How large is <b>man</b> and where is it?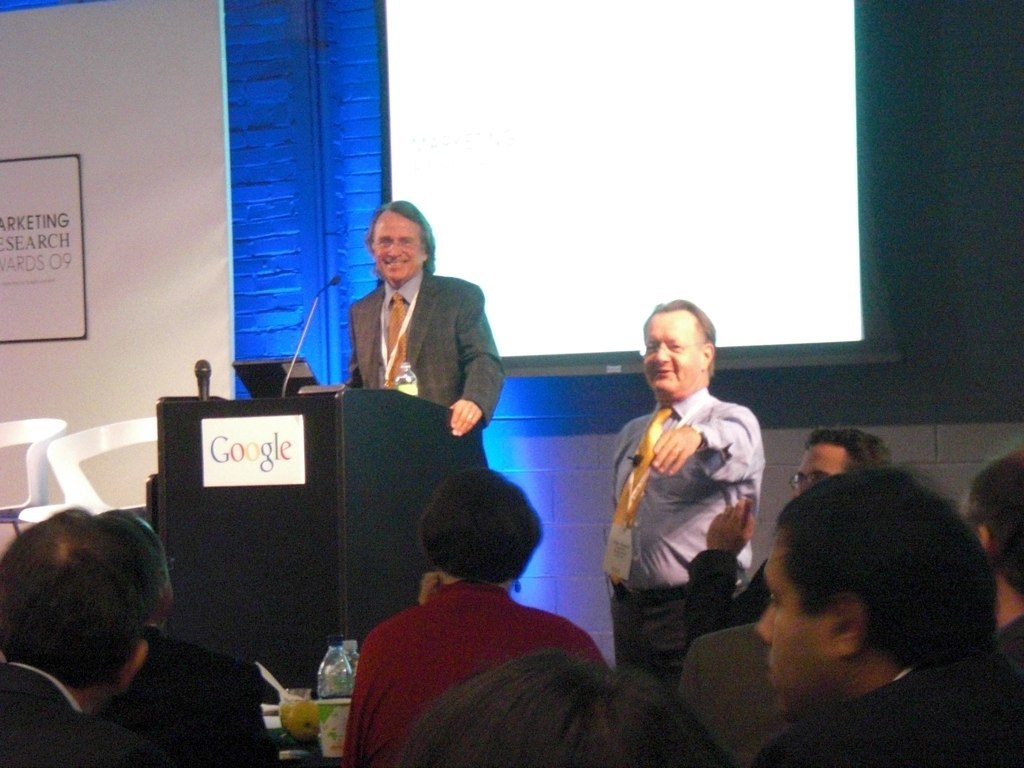
Bounding box: bbox=(6, 511, 182, 767).
